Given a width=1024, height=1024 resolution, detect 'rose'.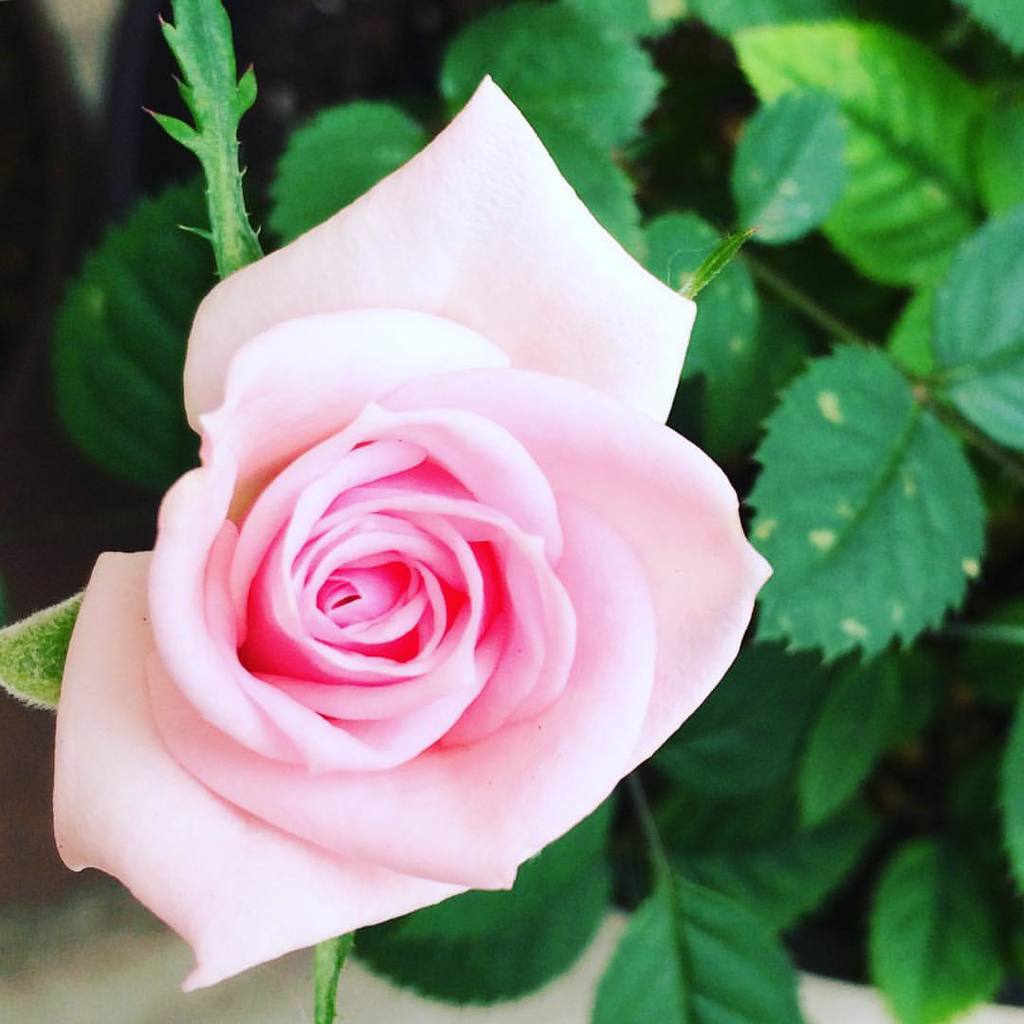
left=48, top=72, right=779, bottom=987.
